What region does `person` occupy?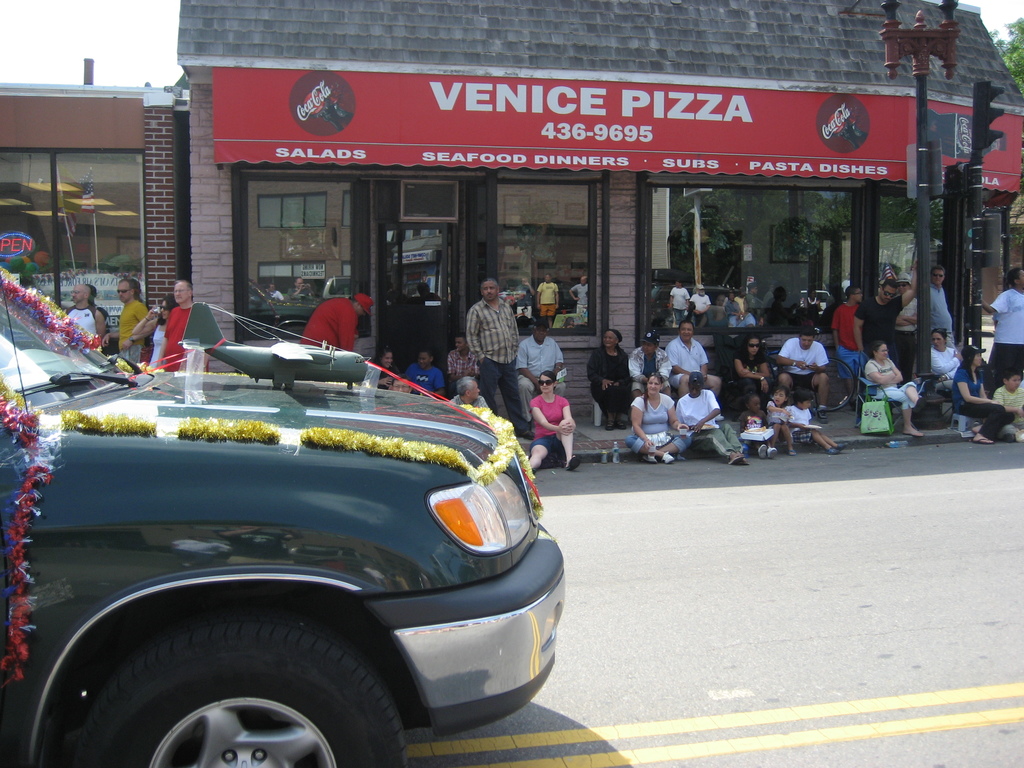
954 340 1007 447.
